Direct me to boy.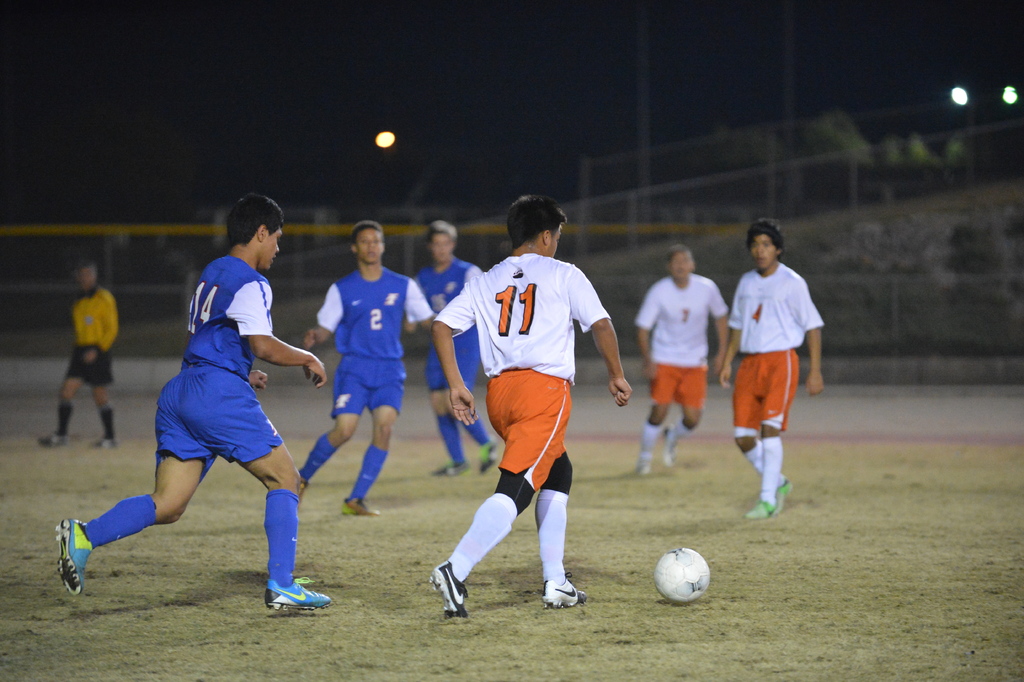
Direction: pyautogui.locateOnScreen(721, 226, 828, 541).
